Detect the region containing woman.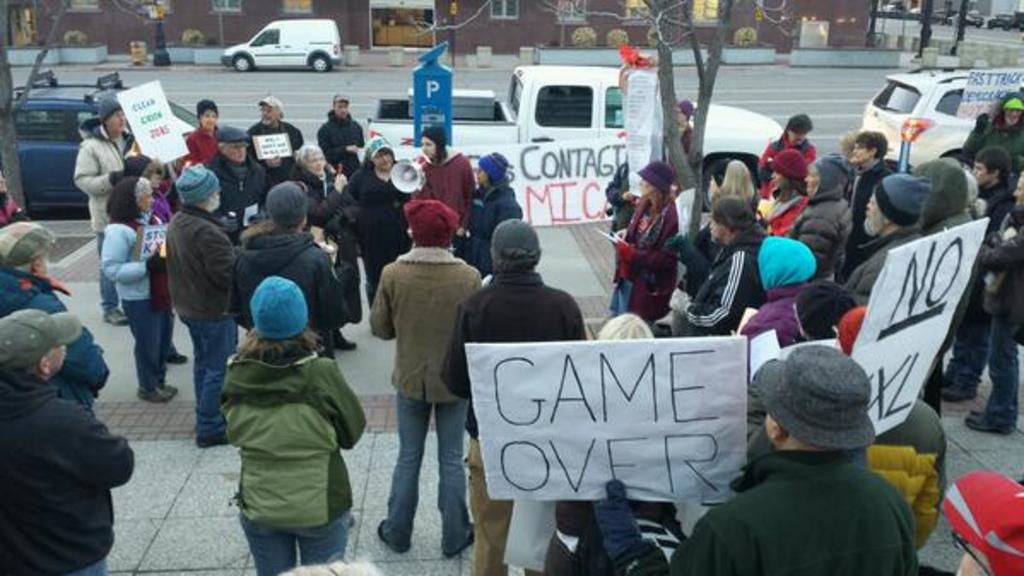
box(221, 277, 364, 573).
